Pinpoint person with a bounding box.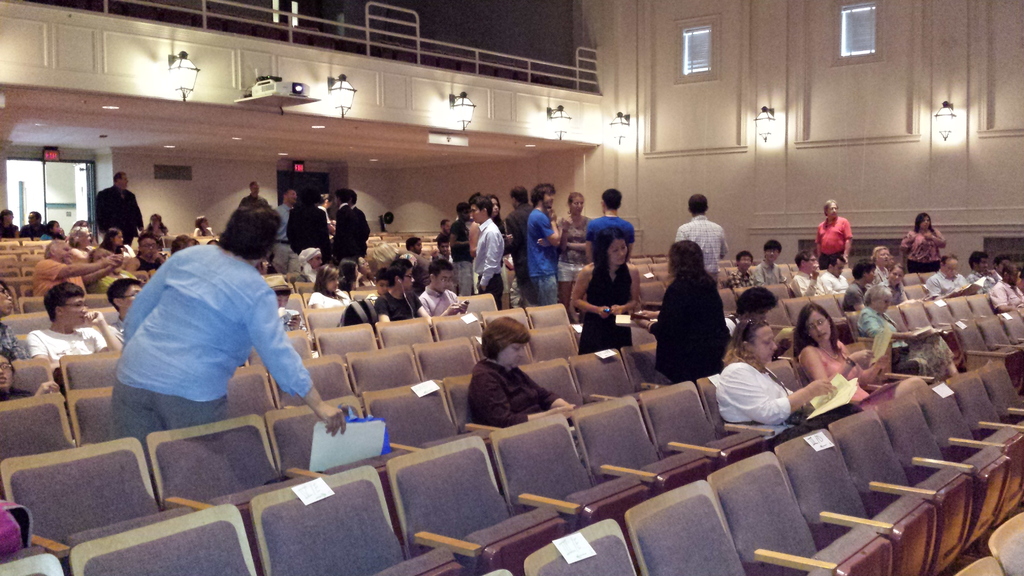
[x1=594, y1=187, x2=634, y2=249].
